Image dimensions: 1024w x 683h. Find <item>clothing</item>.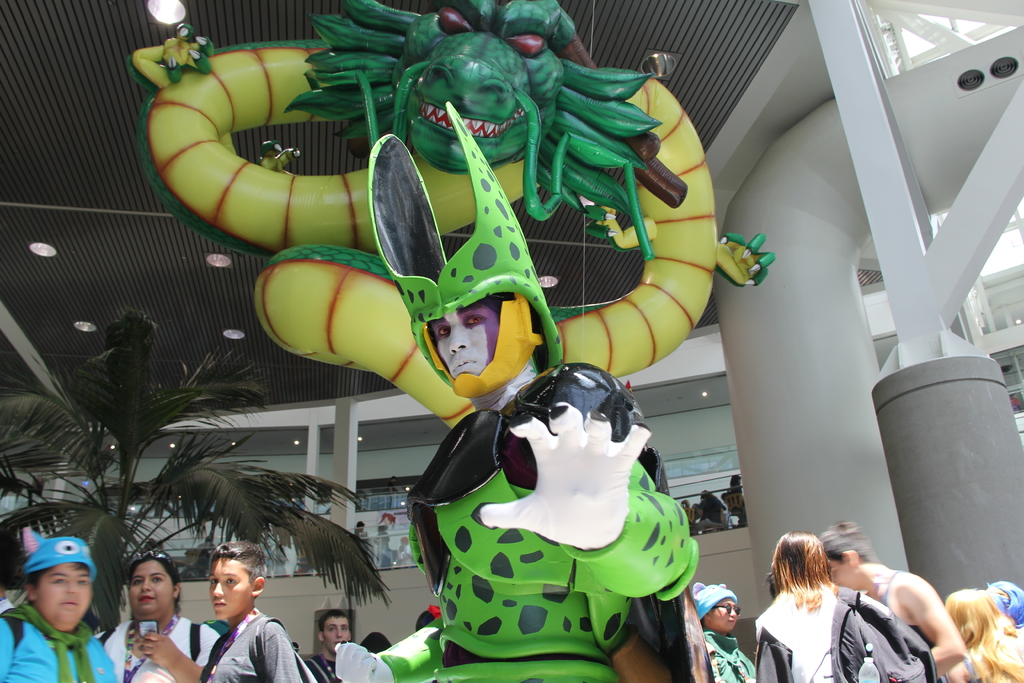
[left=202, top=609, right=303, bottom=682].
